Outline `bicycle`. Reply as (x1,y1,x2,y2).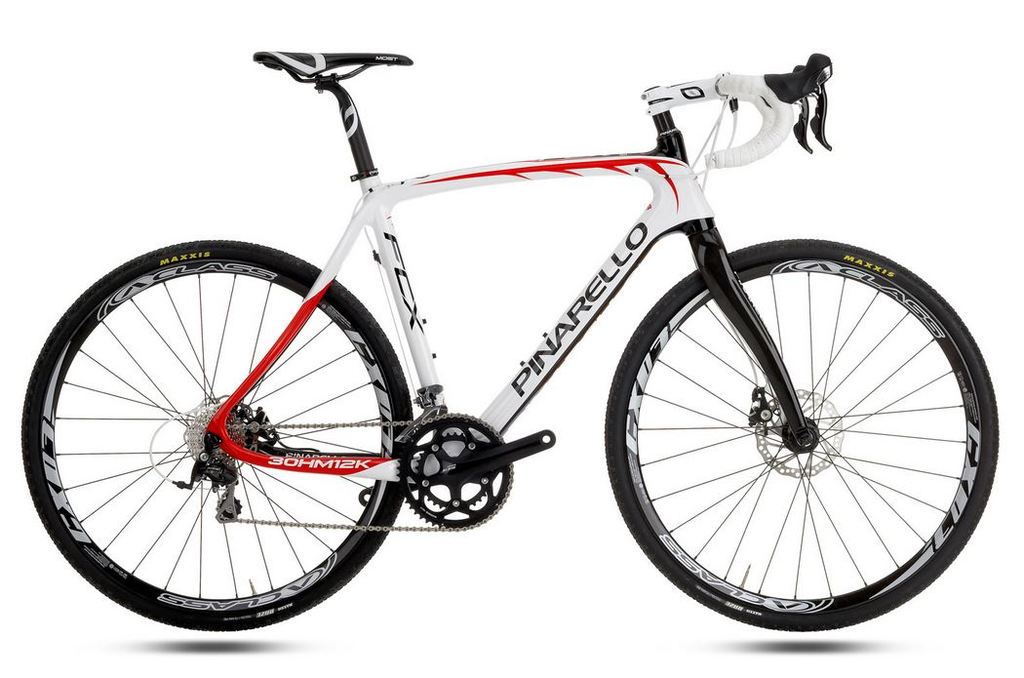
(16,40,991,630).
